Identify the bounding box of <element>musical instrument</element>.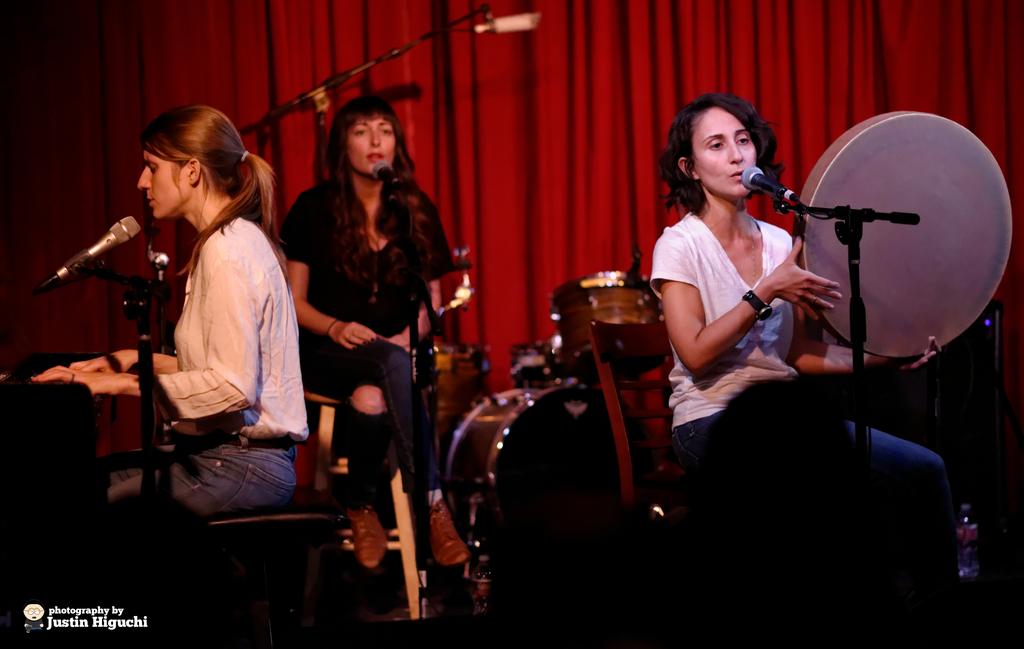
[420, 337, 493, 423].
